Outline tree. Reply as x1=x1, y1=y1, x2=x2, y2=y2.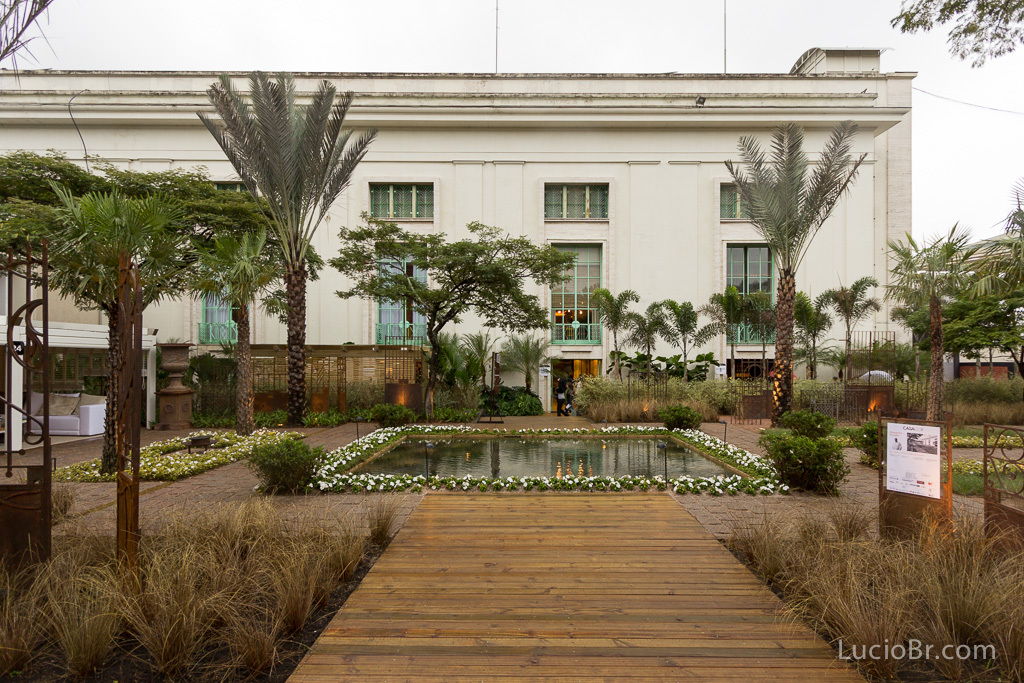
x1=810, y1=277, x2=883, y2=381.
